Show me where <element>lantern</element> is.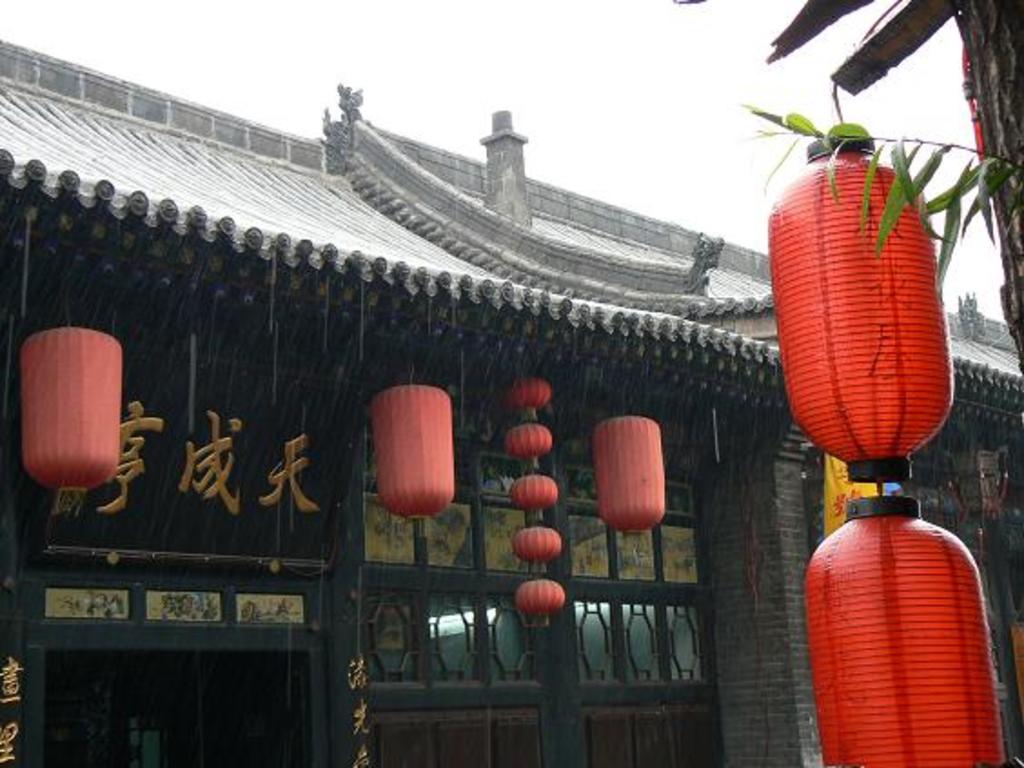
<element>lantern</element> is at select_region(508, 372, 552, 416).
